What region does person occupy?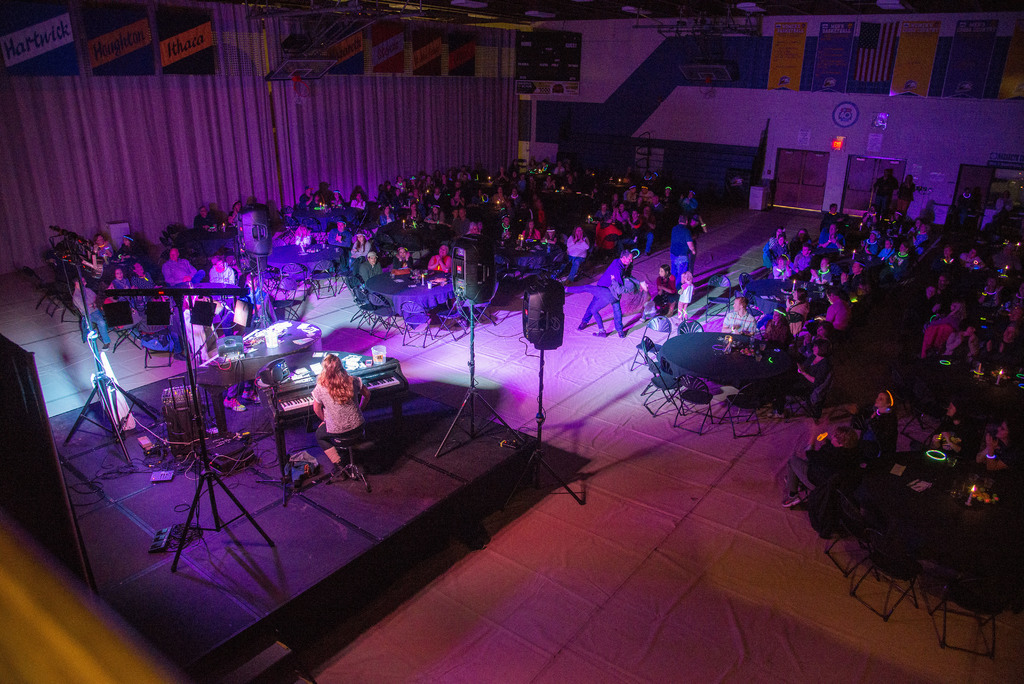
<box>953,188,978,229</box>.
